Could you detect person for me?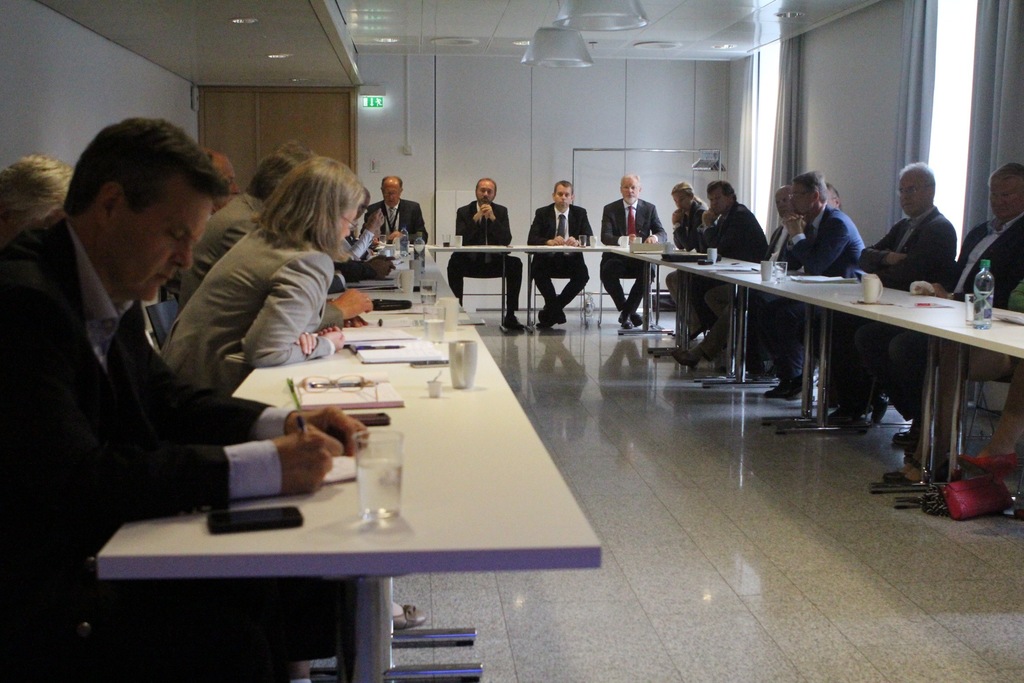
Detection result: <bbox>879, 163, 1023, 443</bbox>.
